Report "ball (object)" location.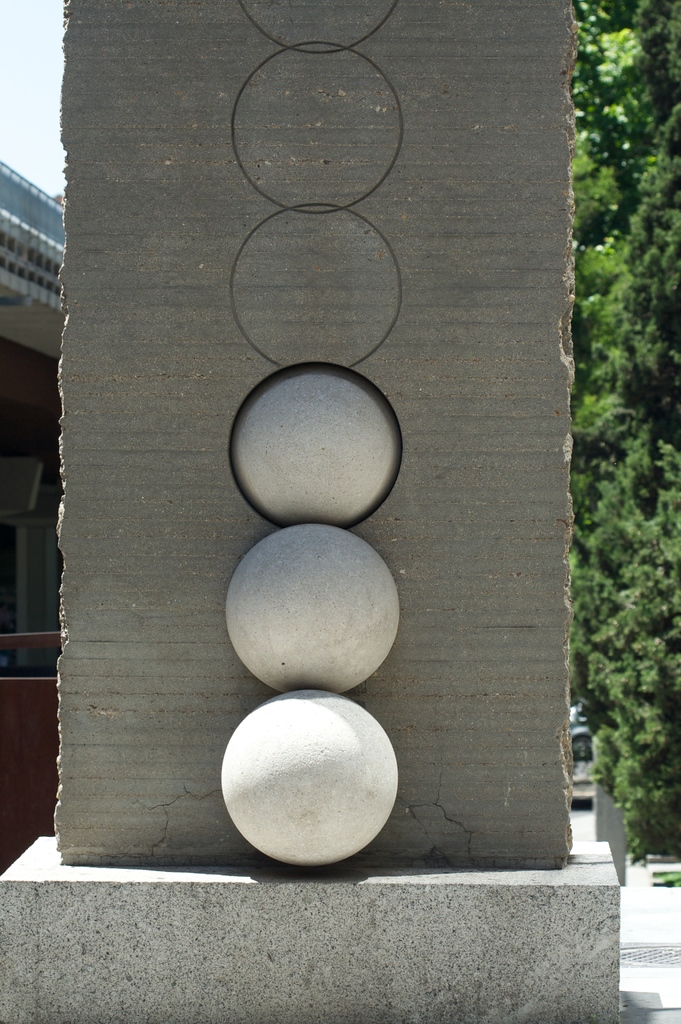
Report: <box>236,365,404,531</box>.
